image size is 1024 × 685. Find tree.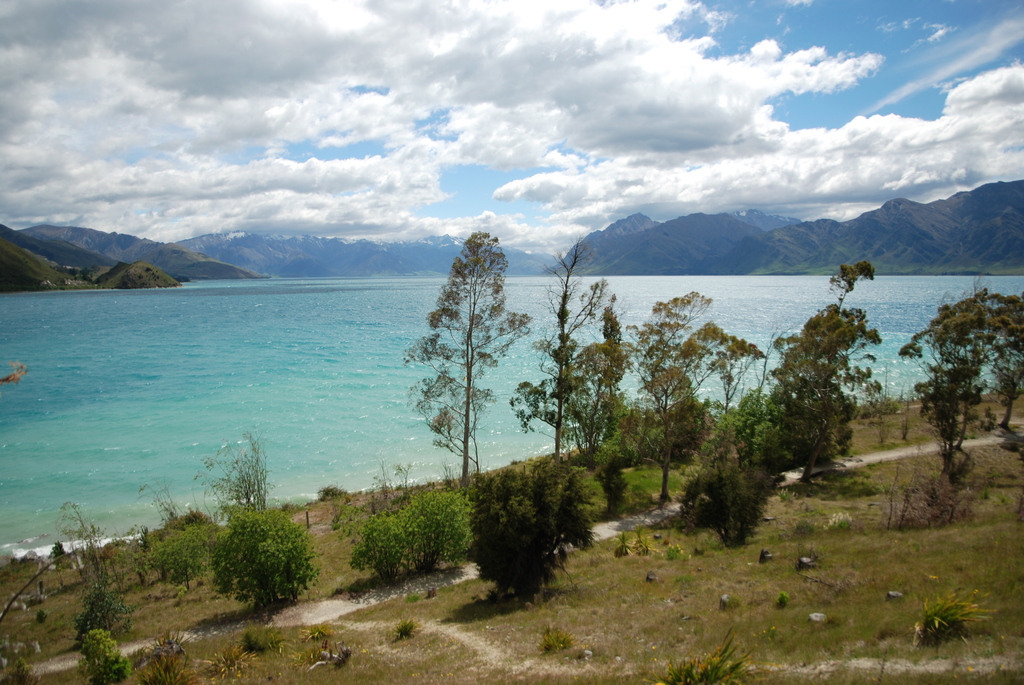
BBox(904, 286, 1005, 448).
